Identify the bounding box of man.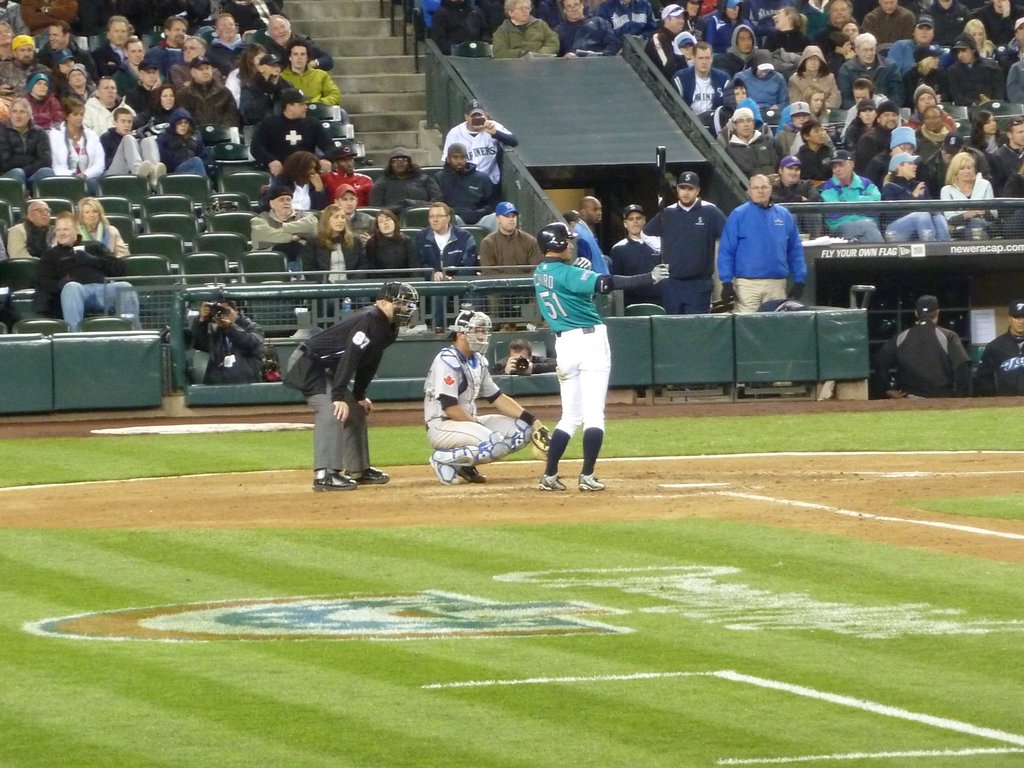
pyautogui.locateOnScreen(477, 202, 545, 329).
